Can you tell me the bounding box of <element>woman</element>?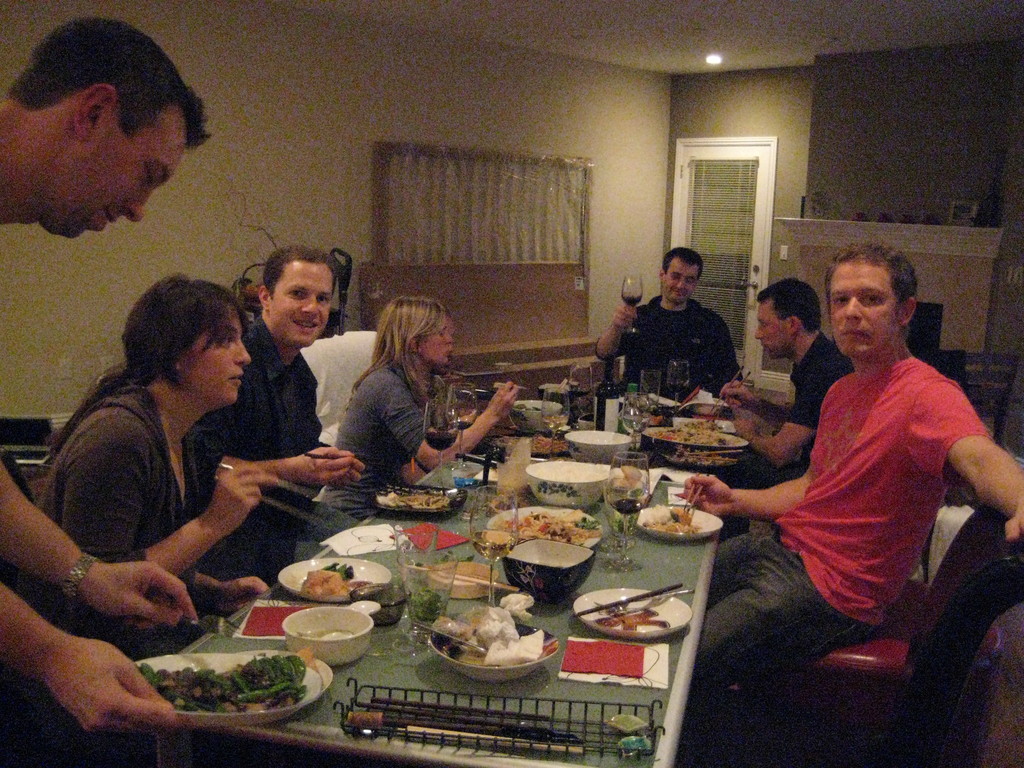
x1=319, y1=296, x2=525, y2=525.
